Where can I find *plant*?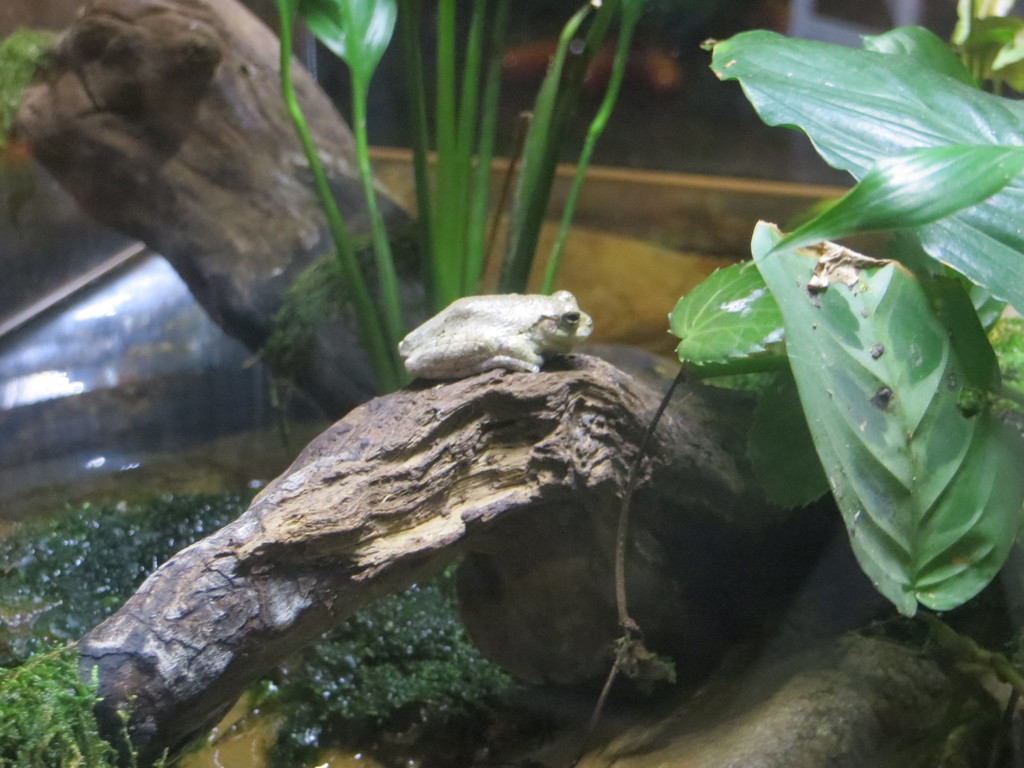
You can find it at [x1=936, y1=0, x2=1023, y2=436].
